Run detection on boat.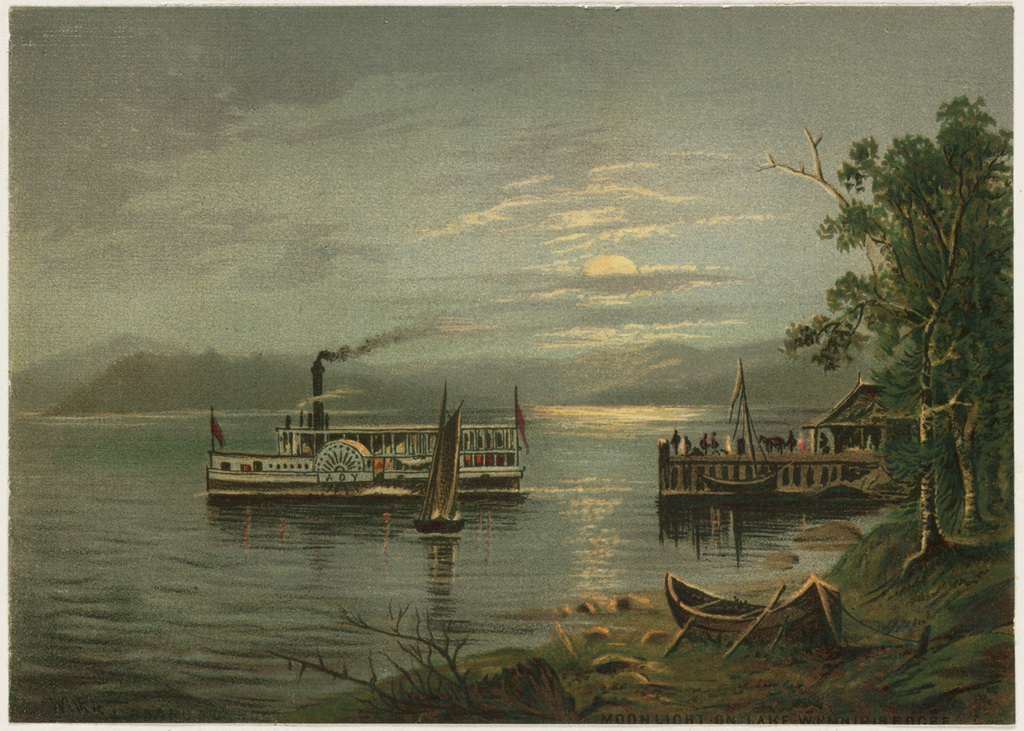
Result: (x1=191, y1=358, x2=535, y2=521).
